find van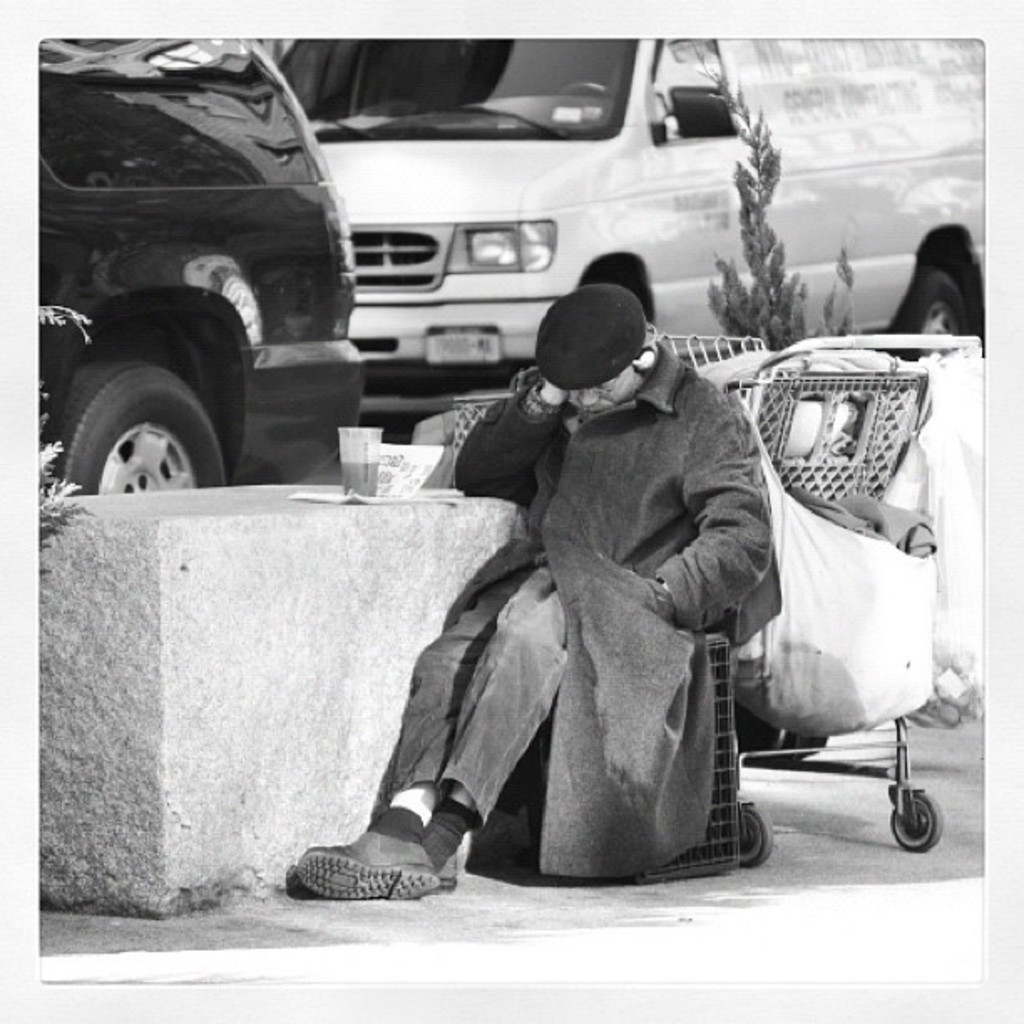
box=[274, 20, 1022, 422]
